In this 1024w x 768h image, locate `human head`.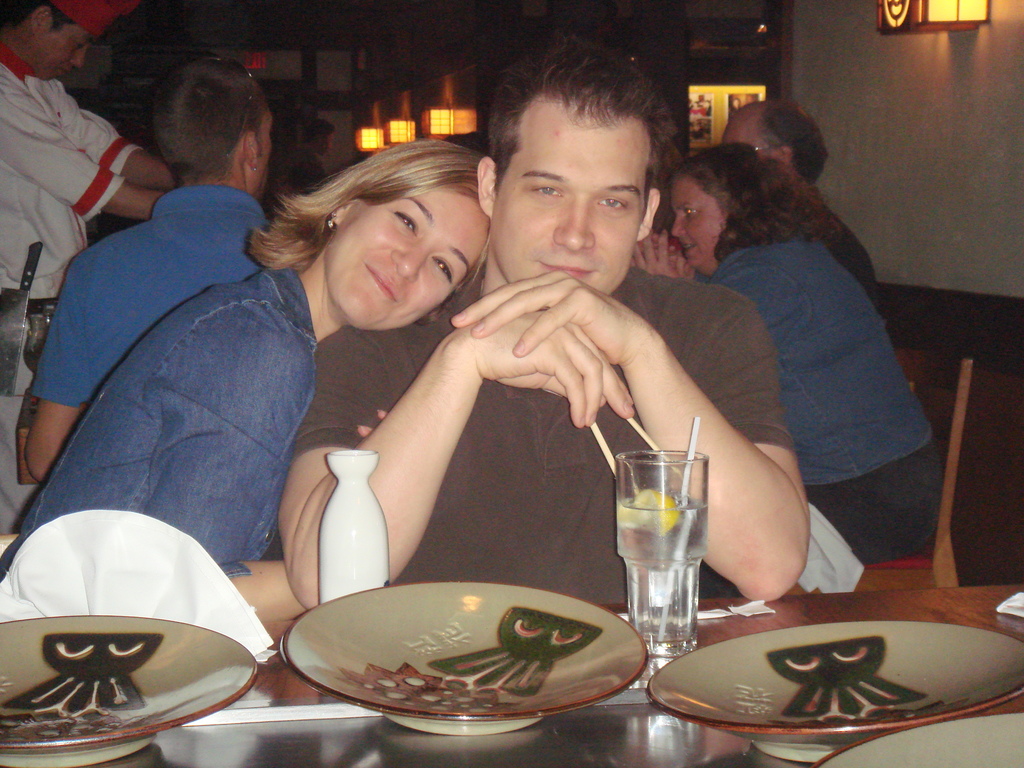
Bounding box: pyautogui.locateOnScreen(324, 141, 496, 340).
